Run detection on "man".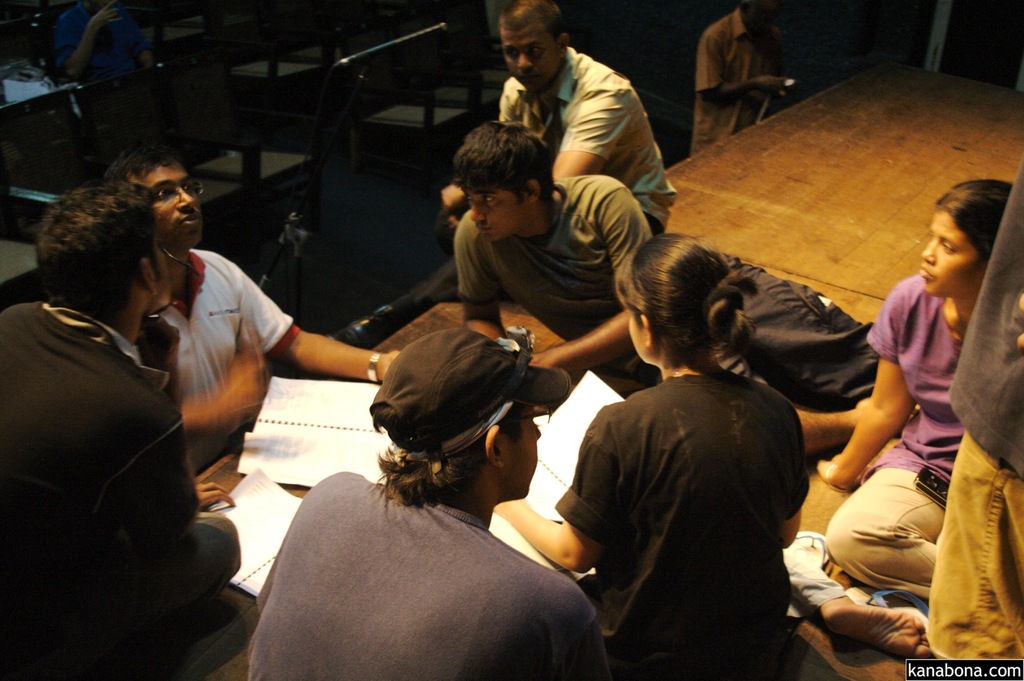
Result: (x1=451, y1=0, x2=689, y2=243).
